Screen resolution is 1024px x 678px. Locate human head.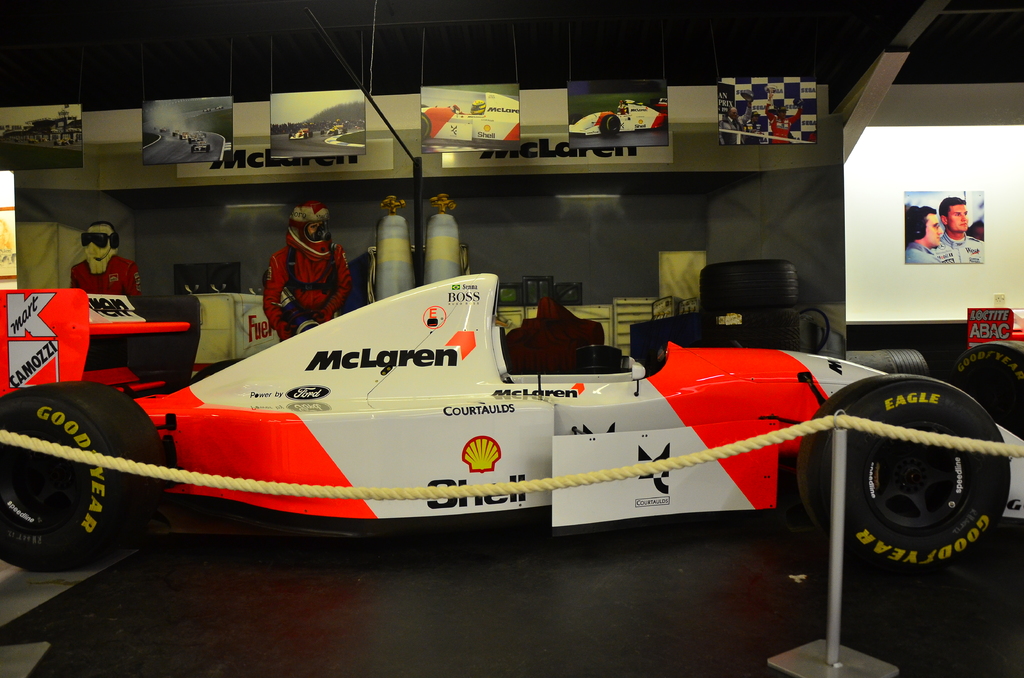
[938,193,971,231].
